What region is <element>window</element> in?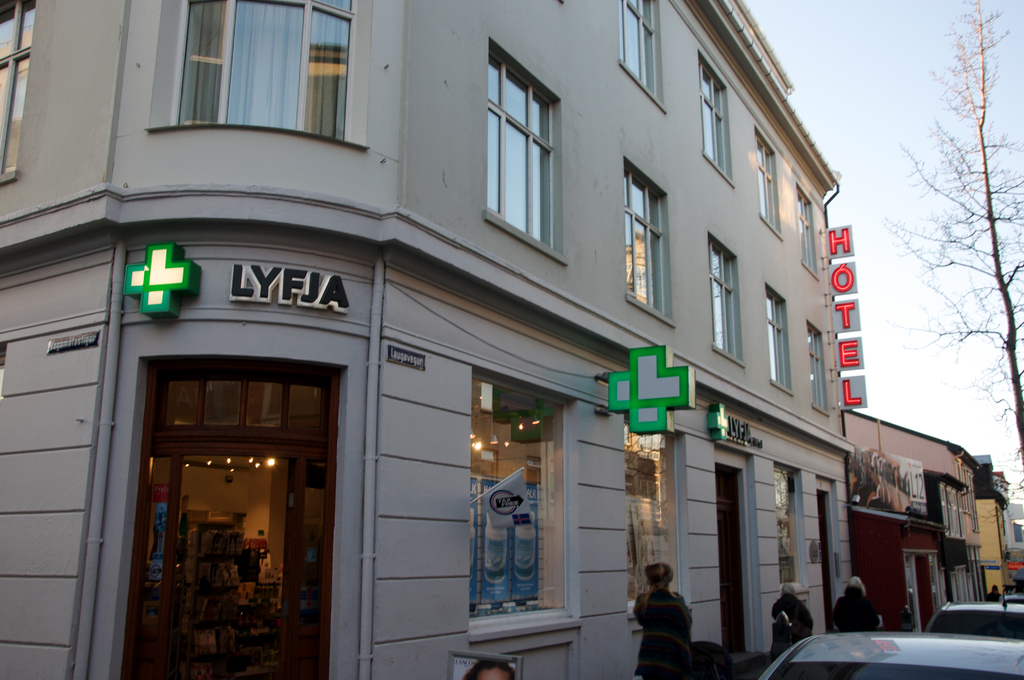
{"left": 707, "top": 234, "right": 740, "bottom": 365}.
